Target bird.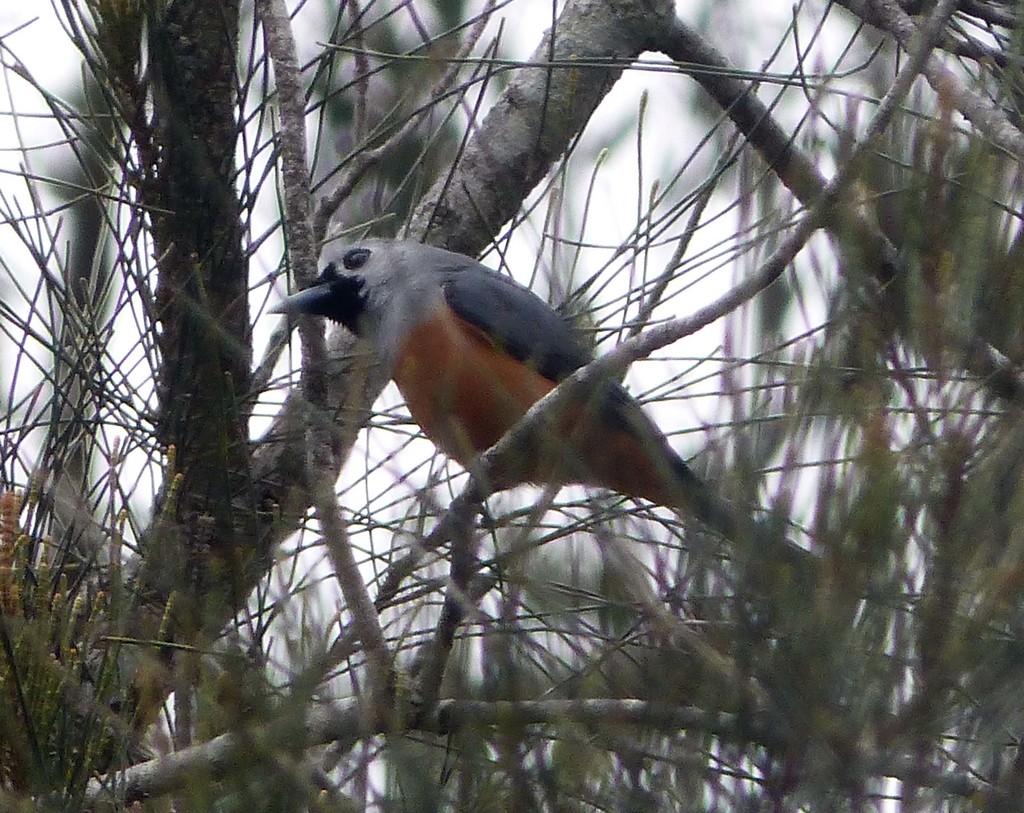
Target region: x1=272, y1=233, x2=743, y2=566.
